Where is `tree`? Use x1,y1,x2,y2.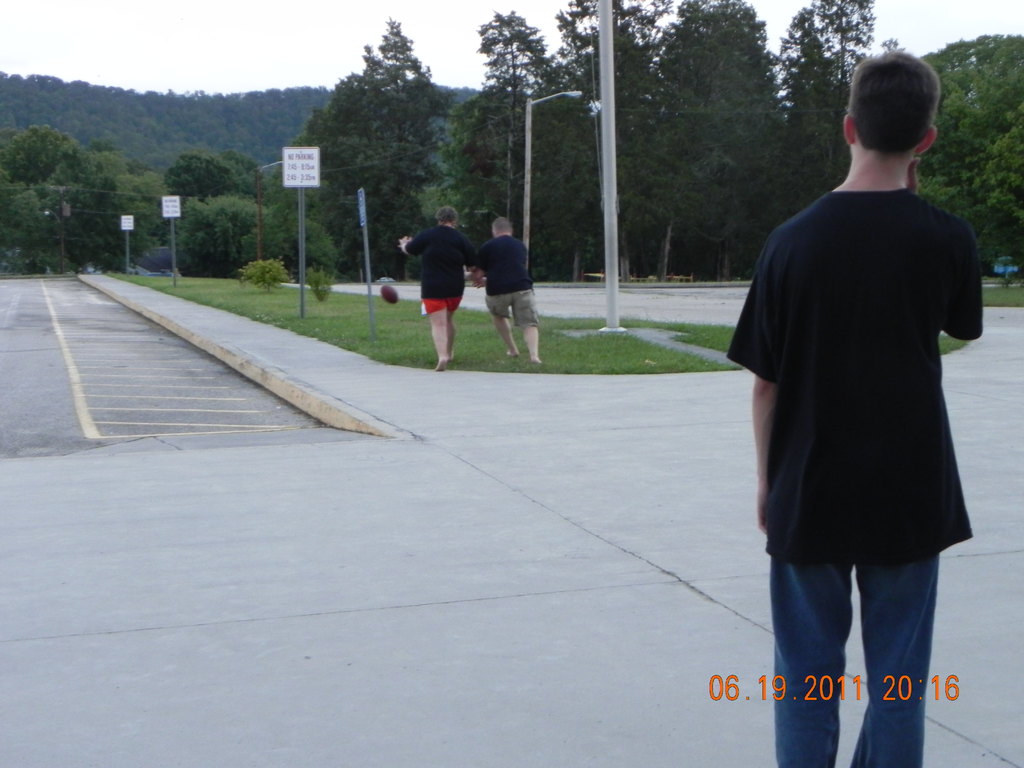
551,0,662,285.
